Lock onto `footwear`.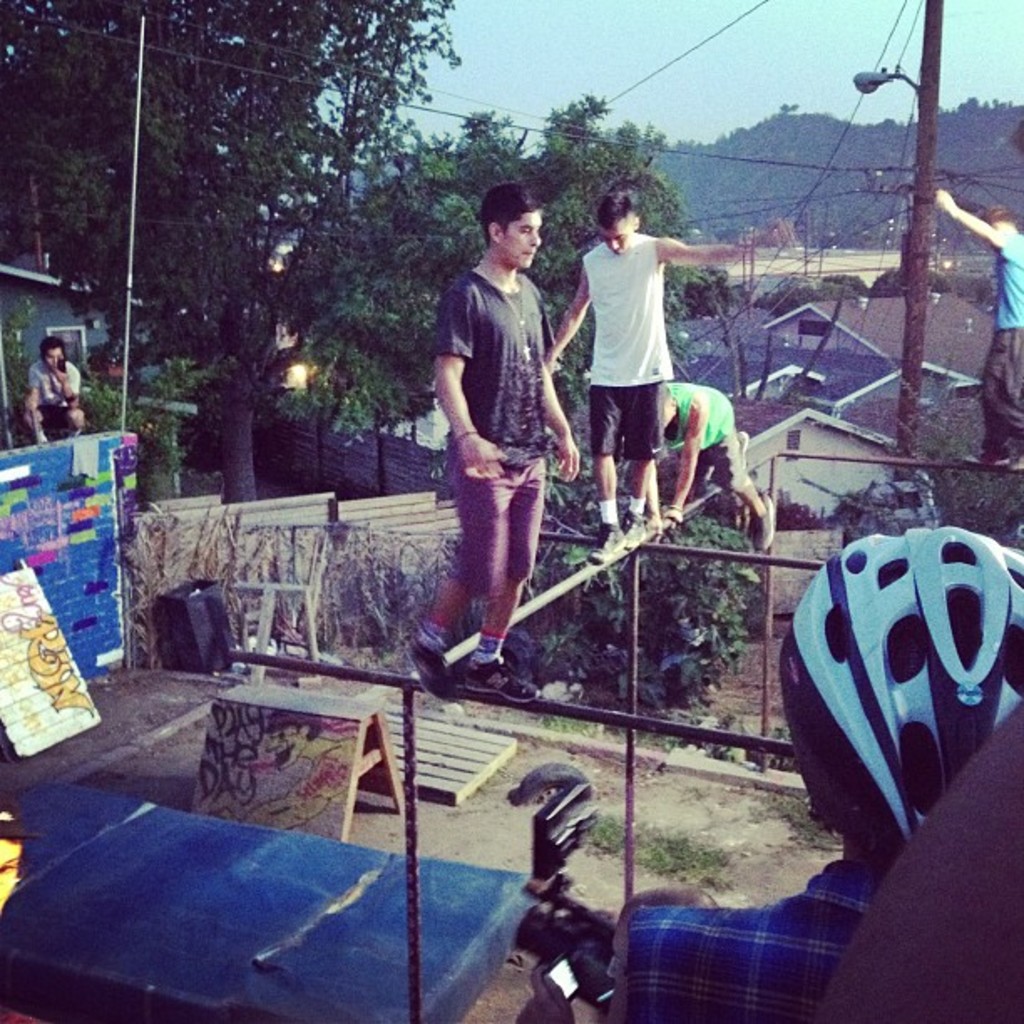
Locked: rect(582, 512, 631, 567).
